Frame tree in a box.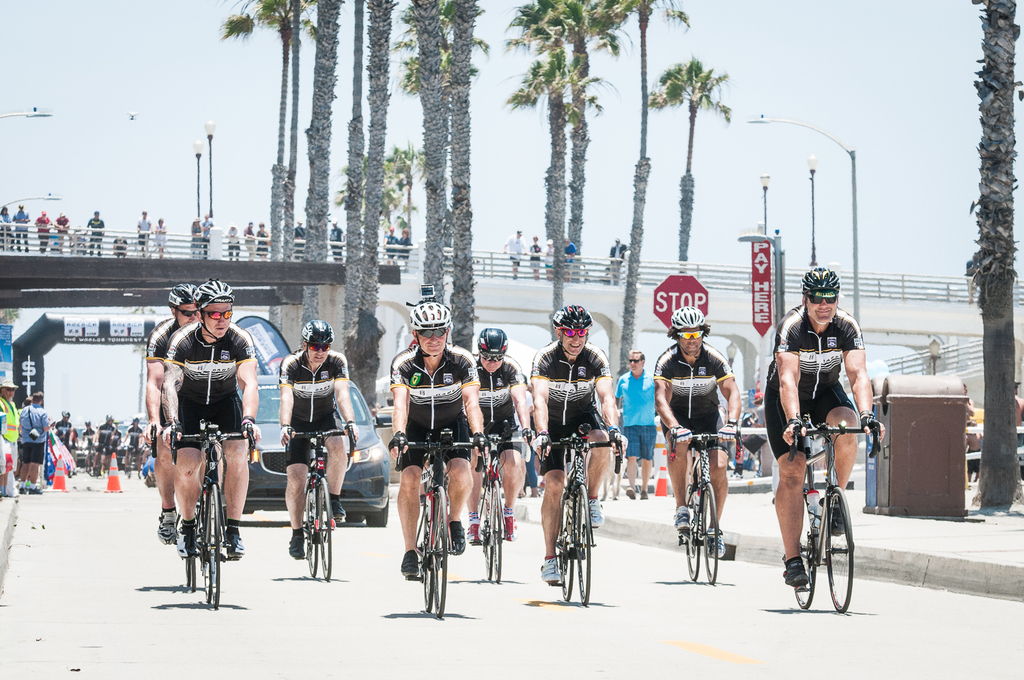
box=[964, 0, 1023, 511].
